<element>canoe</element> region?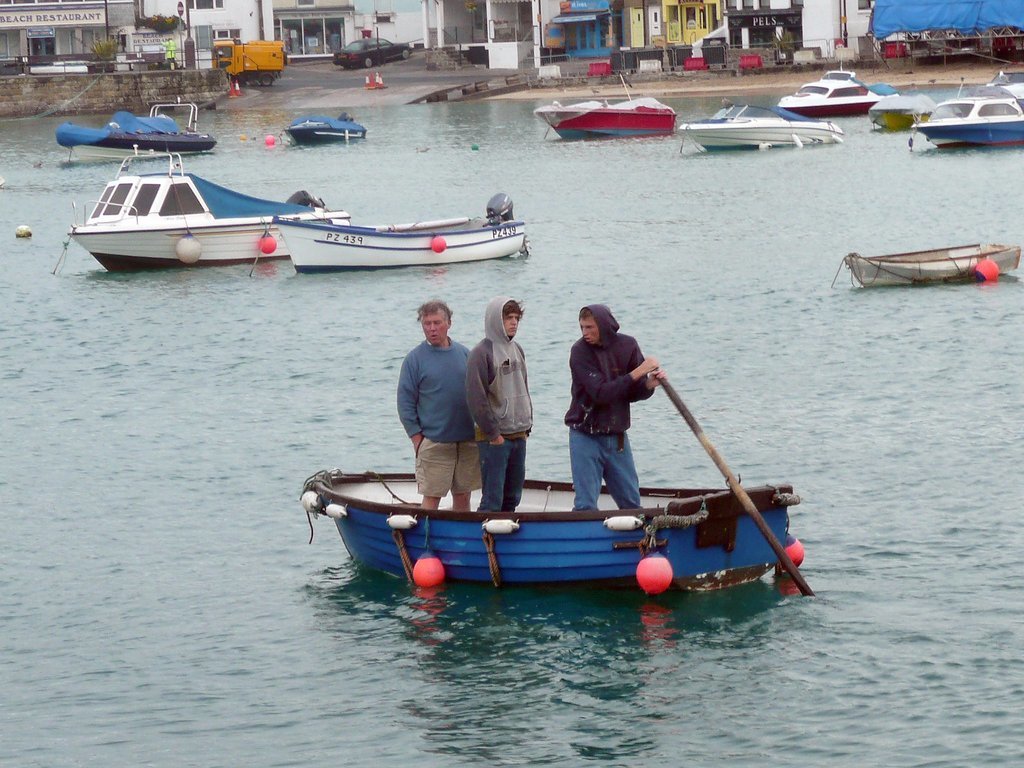
{"x1": 57, "y1": 119, "x2": 218, "y2": 166}
